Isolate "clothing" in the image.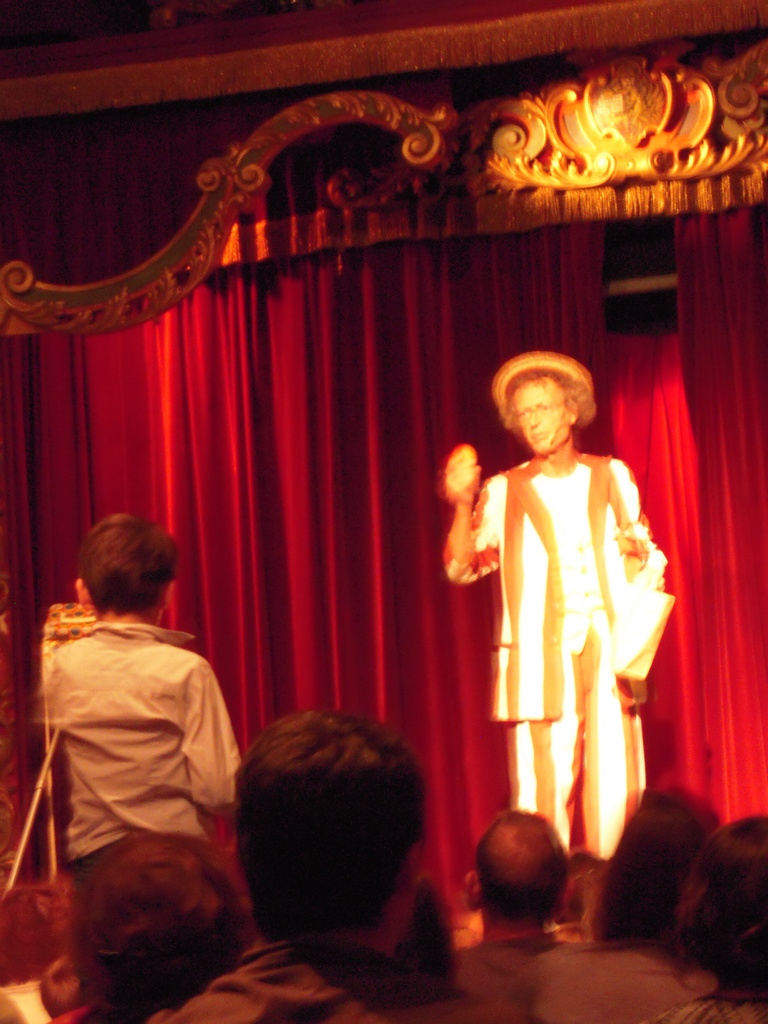
Isolated region: box=[438, 452, 673, 862].
